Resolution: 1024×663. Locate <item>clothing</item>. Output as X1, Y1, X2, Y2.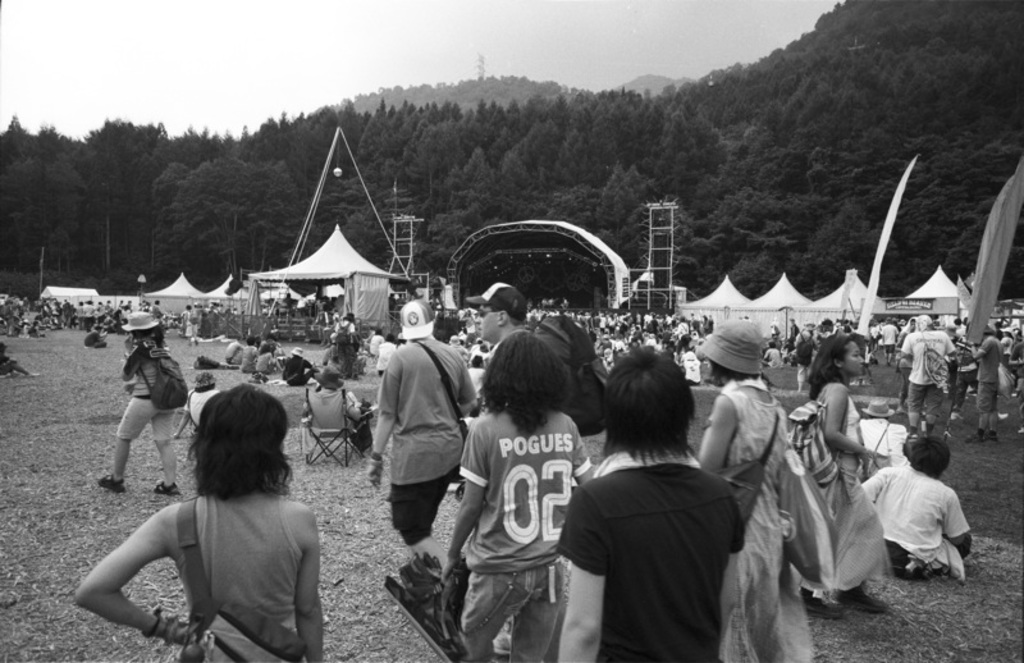
765, 316, 781, 344.
